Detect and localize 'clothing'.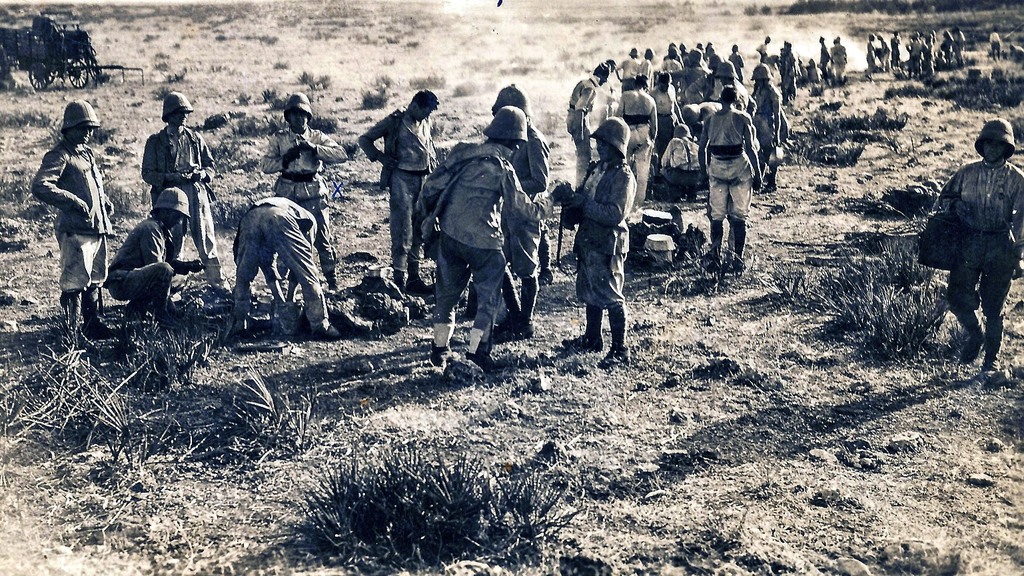
Localized at region(147, 127, 231, 277).
